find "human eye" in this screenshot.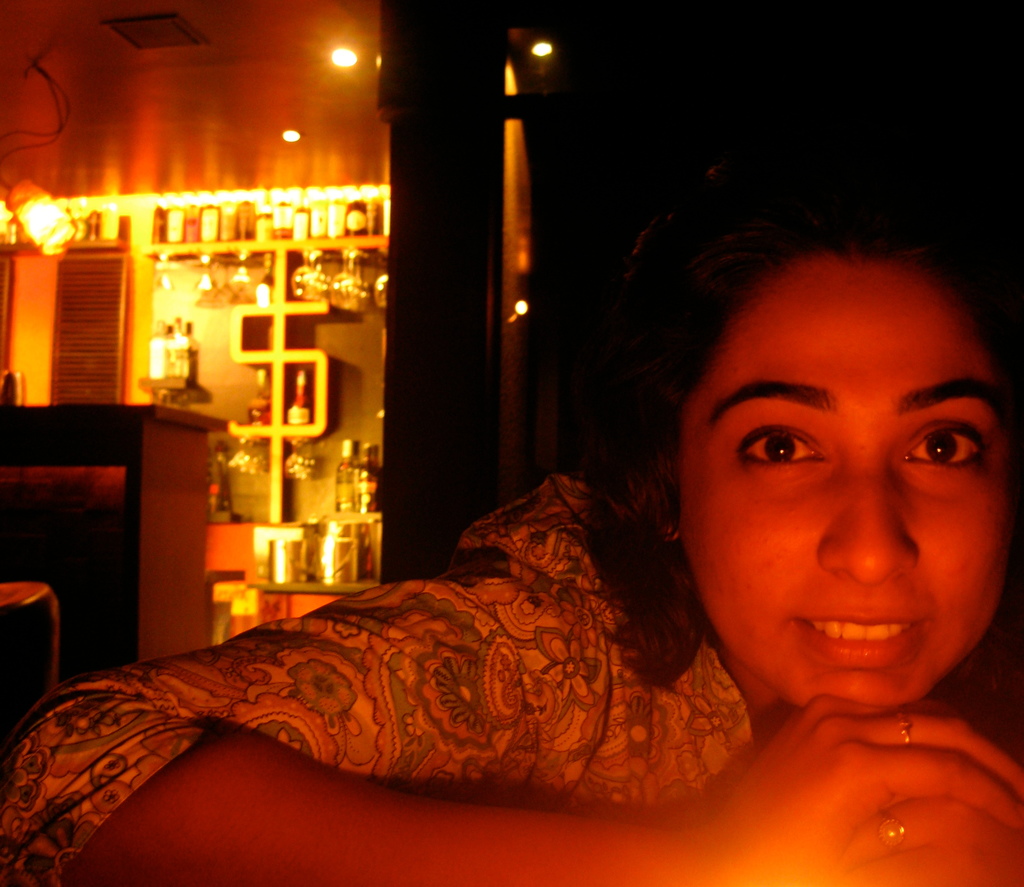
The bounding box for "human eye" is BBox(734, 423, 827, 472).
